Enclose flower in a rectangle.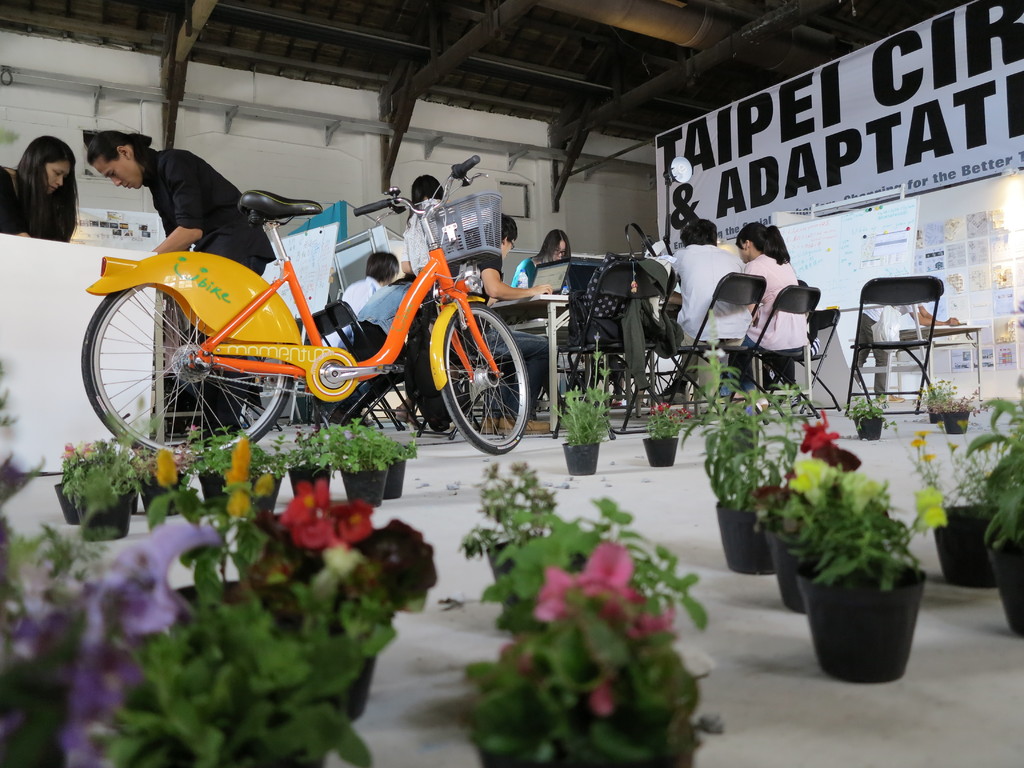
{"x1": 908, "y1": 440, "x2": 921, "y2": 447}.
